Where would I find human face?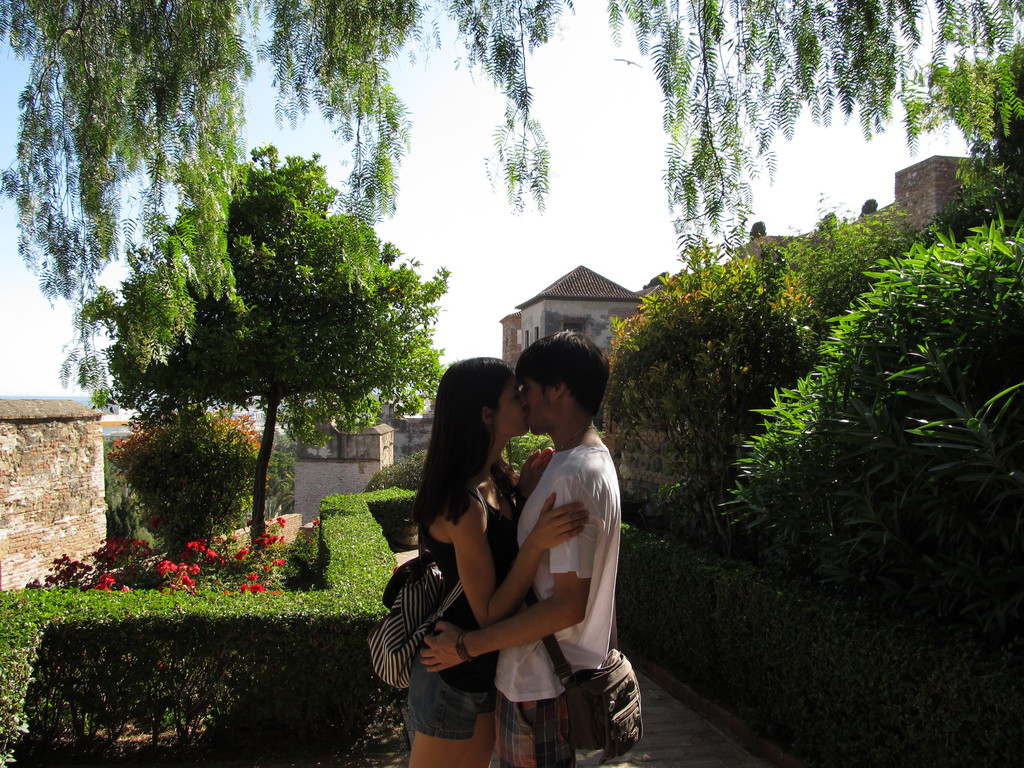
At bbox(521, 373, 550, 439).
